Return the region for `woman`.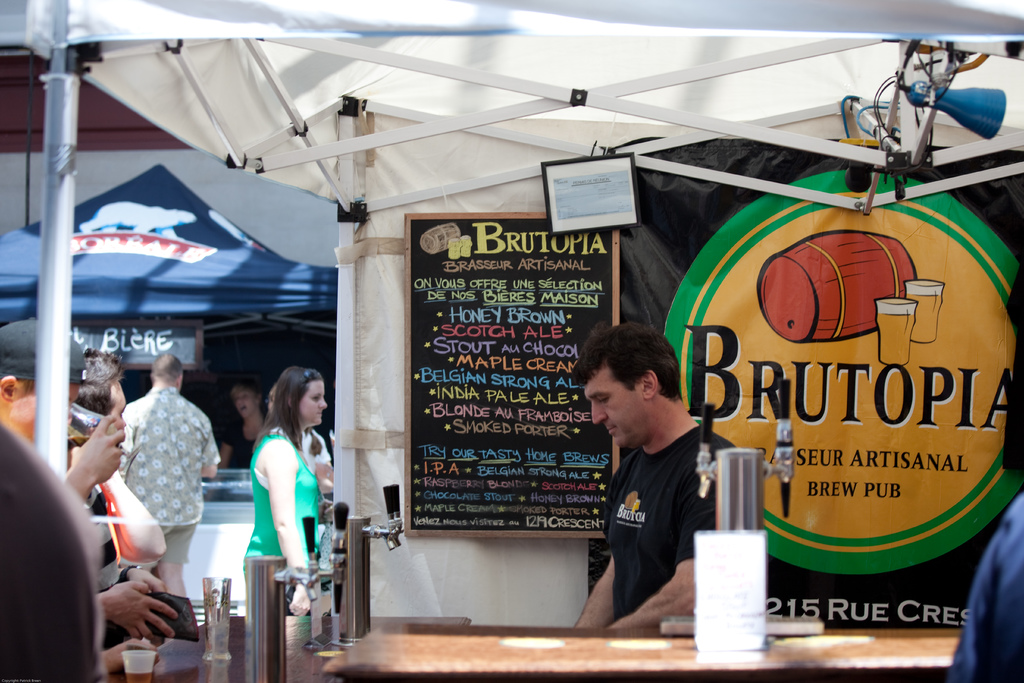
[235, 344, 327, 644].
